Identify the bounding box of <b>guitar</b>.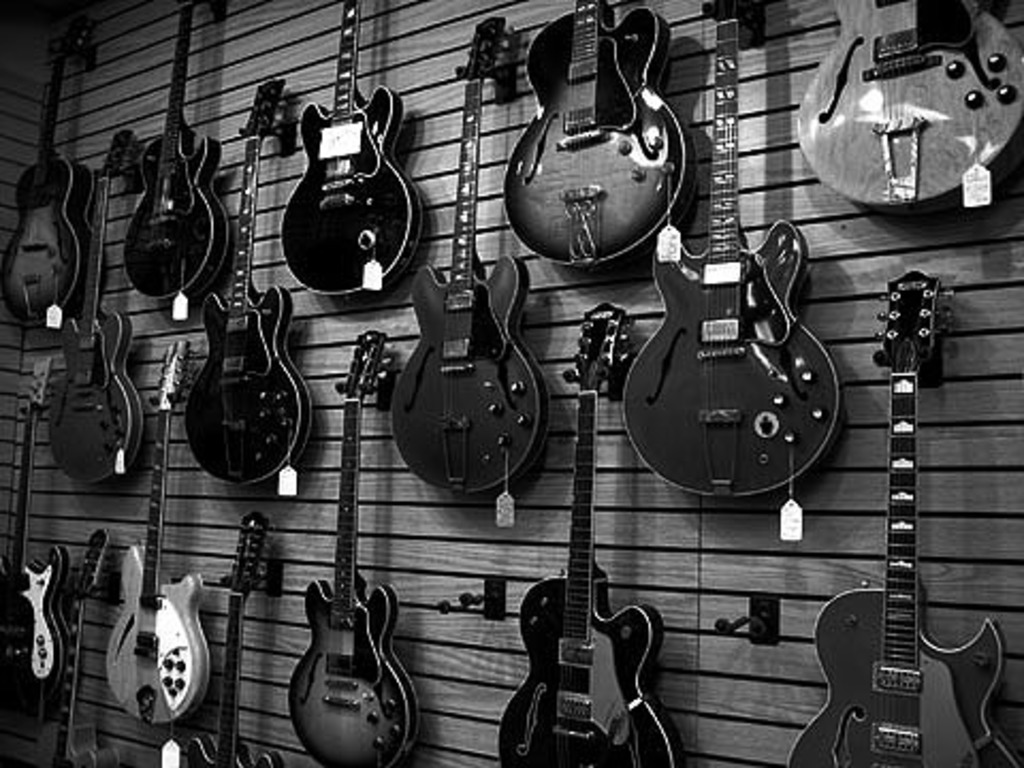
select_region(96, 339, 211, 736).
